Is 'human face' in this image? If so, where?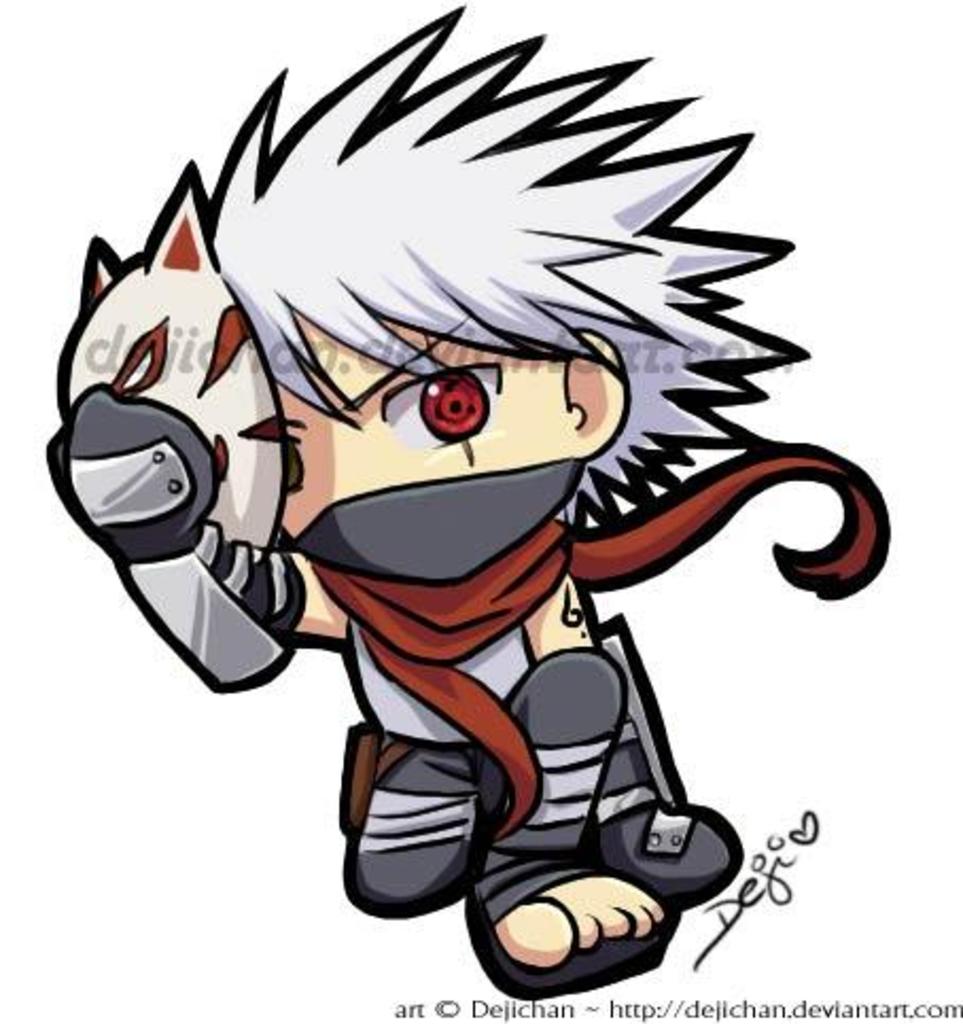
Yes, at [284,316,583,549].
